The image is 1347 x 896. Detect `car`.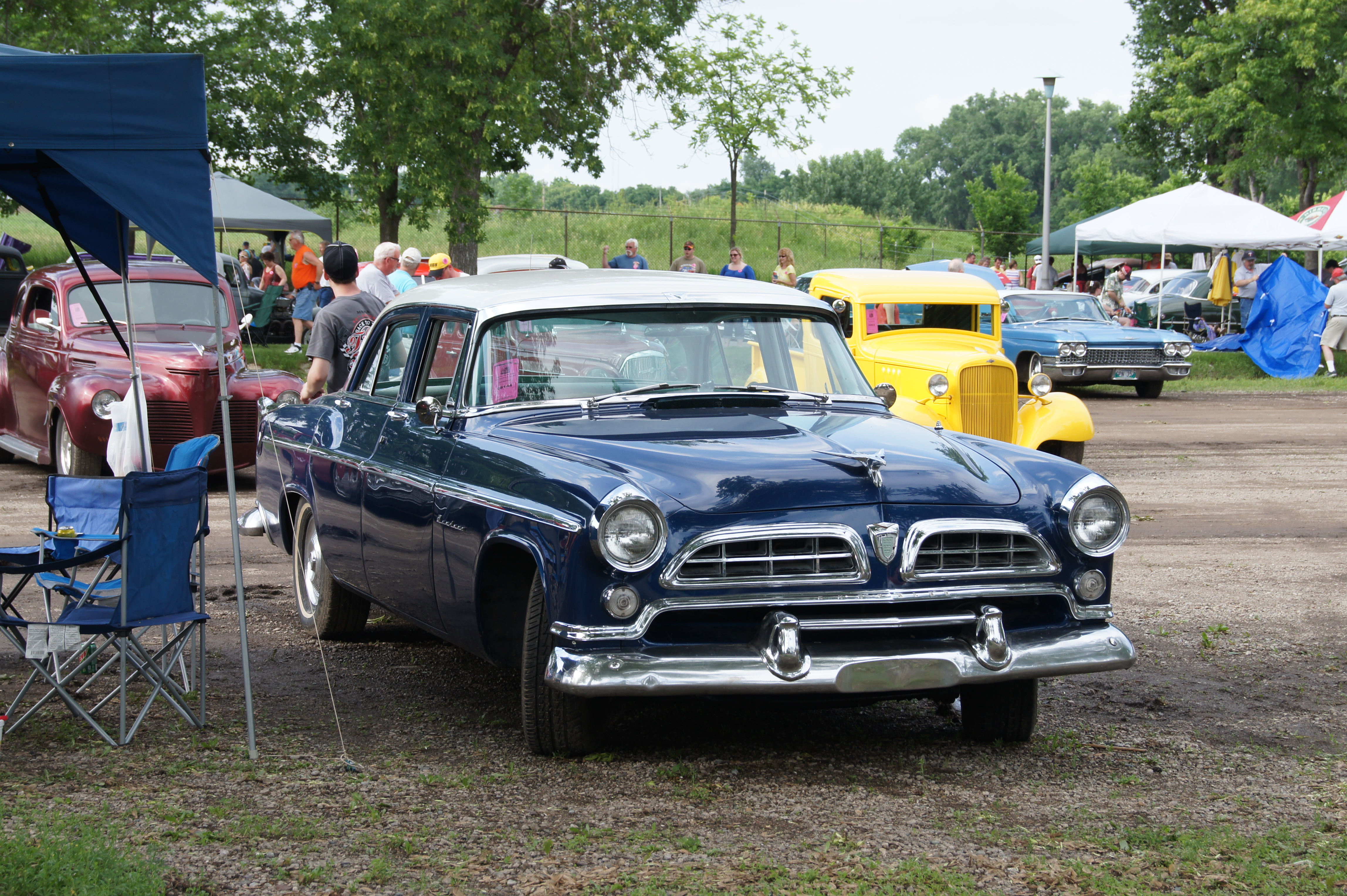
Detection: x1=50, y1=73, x2=86, y2=101.
